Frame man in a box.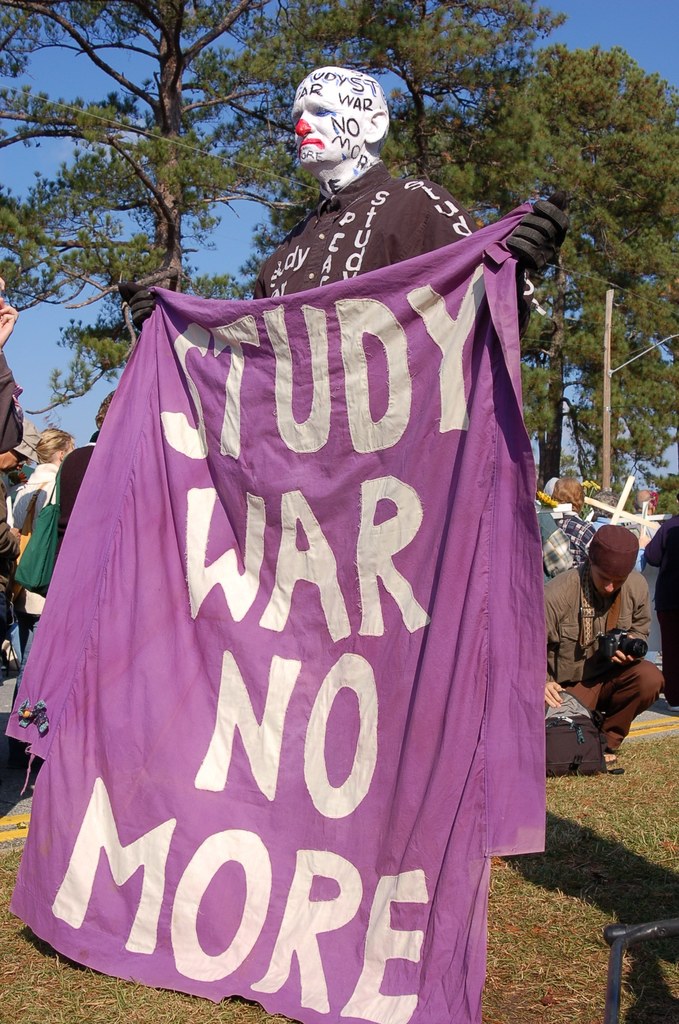
rect(0, 420, 43, 689).
